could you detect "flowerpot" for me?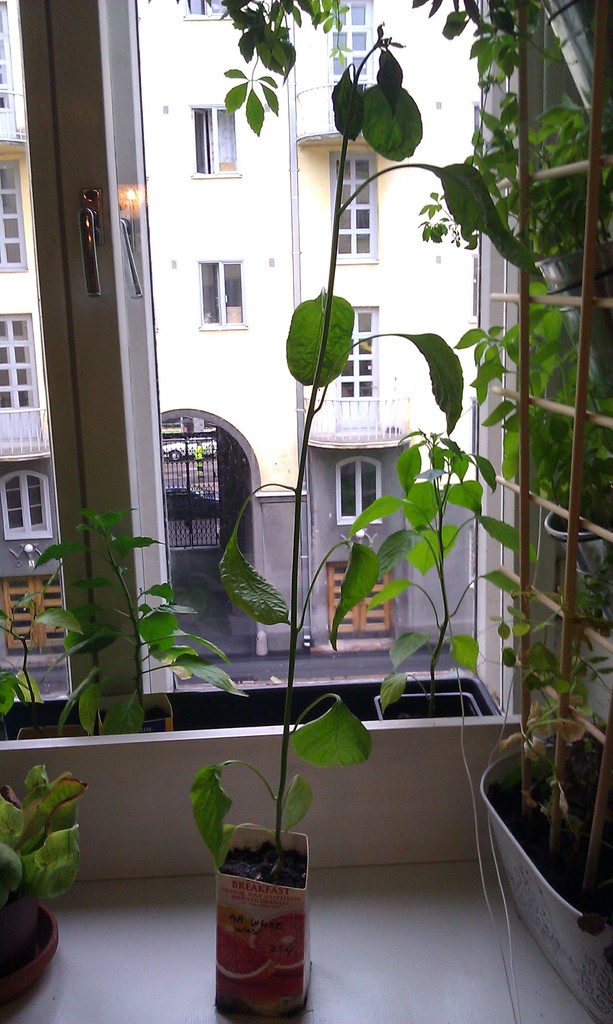
Detection result: bbox=[0, 896, 58, 1006].
